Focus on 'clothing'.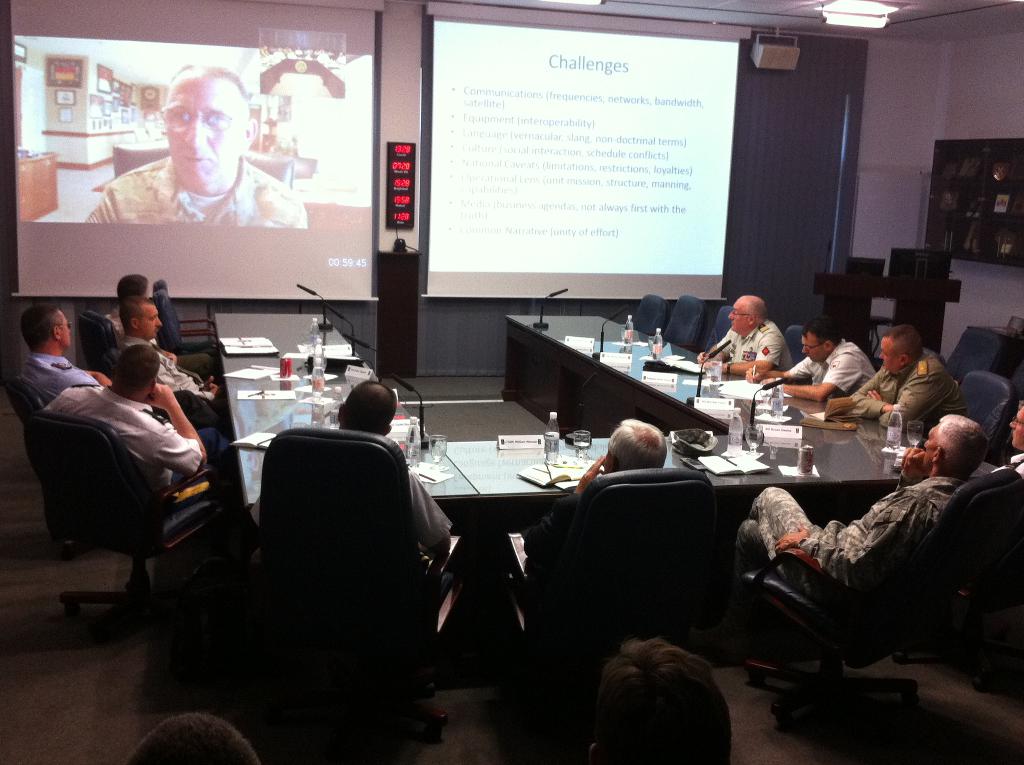
Focused at [x1=102, y1=307, x2=160, y2=346].
